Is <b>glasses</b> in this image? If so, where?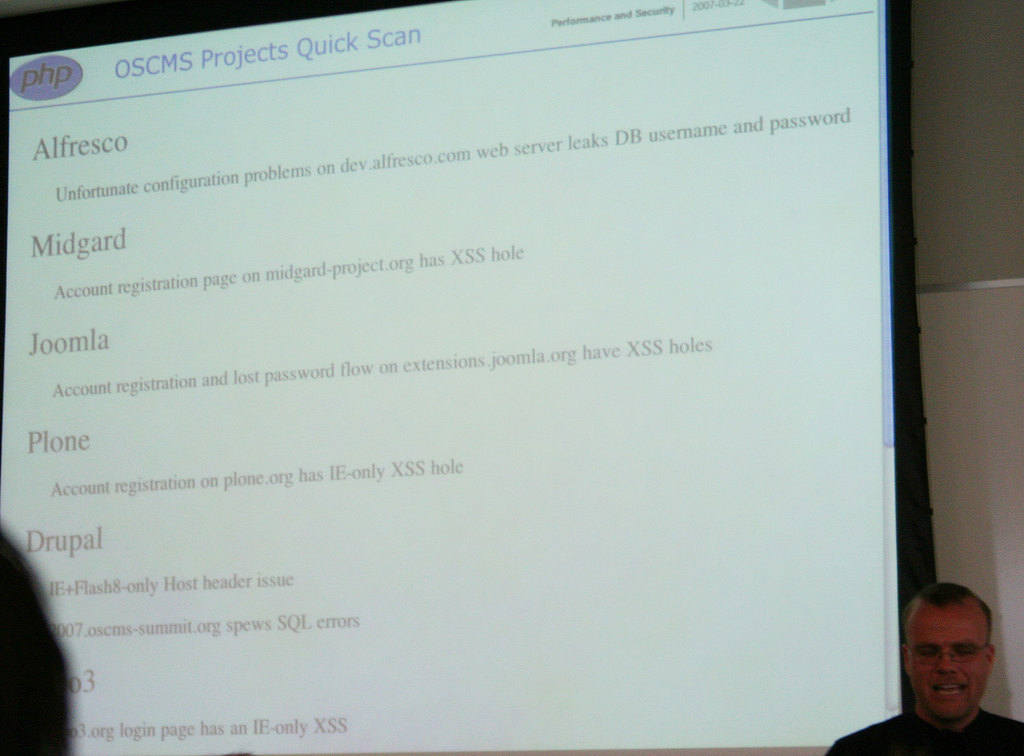
Yes, at bbox=[902, 645, 989, 666].
